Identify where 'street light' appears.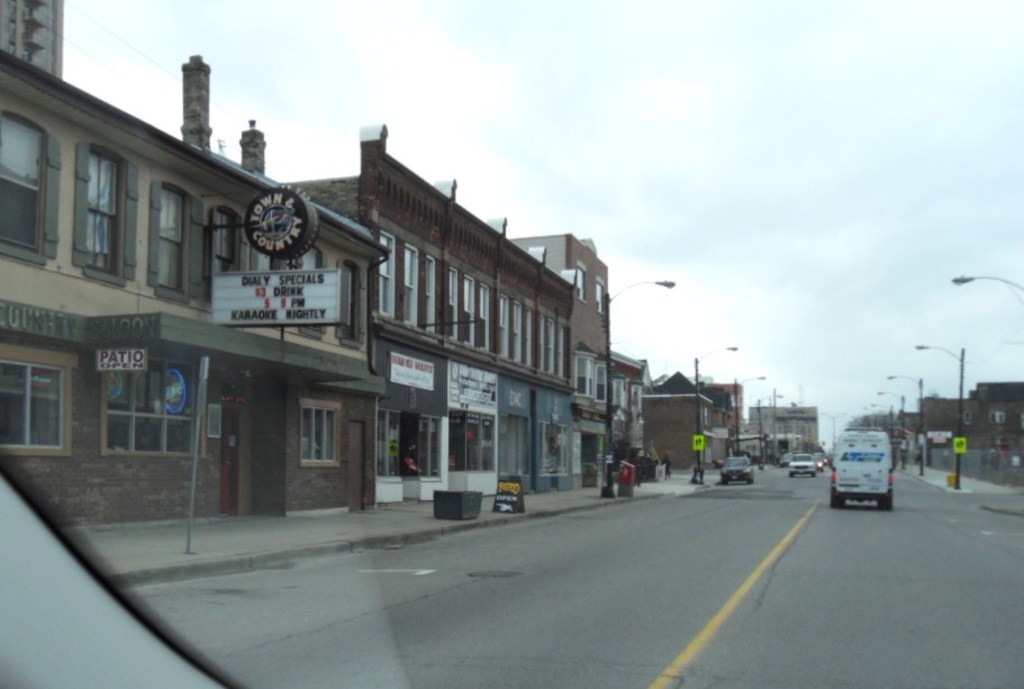
Appears at bbox=[860, 405, 881, 426].
